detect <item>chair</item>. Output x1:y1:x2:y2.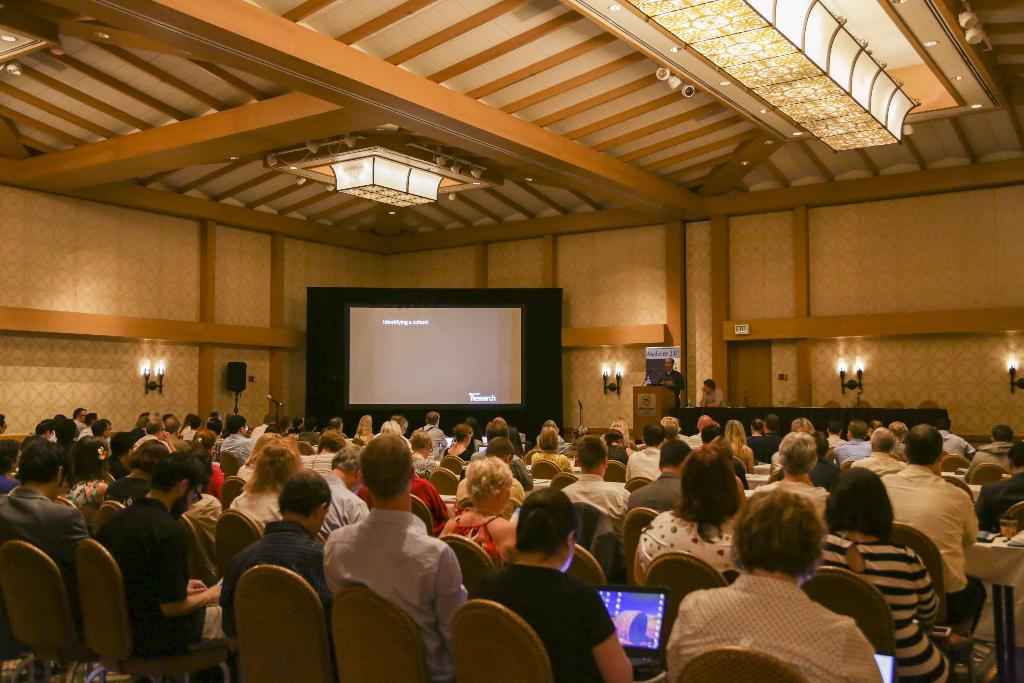
352:437:366:446.
